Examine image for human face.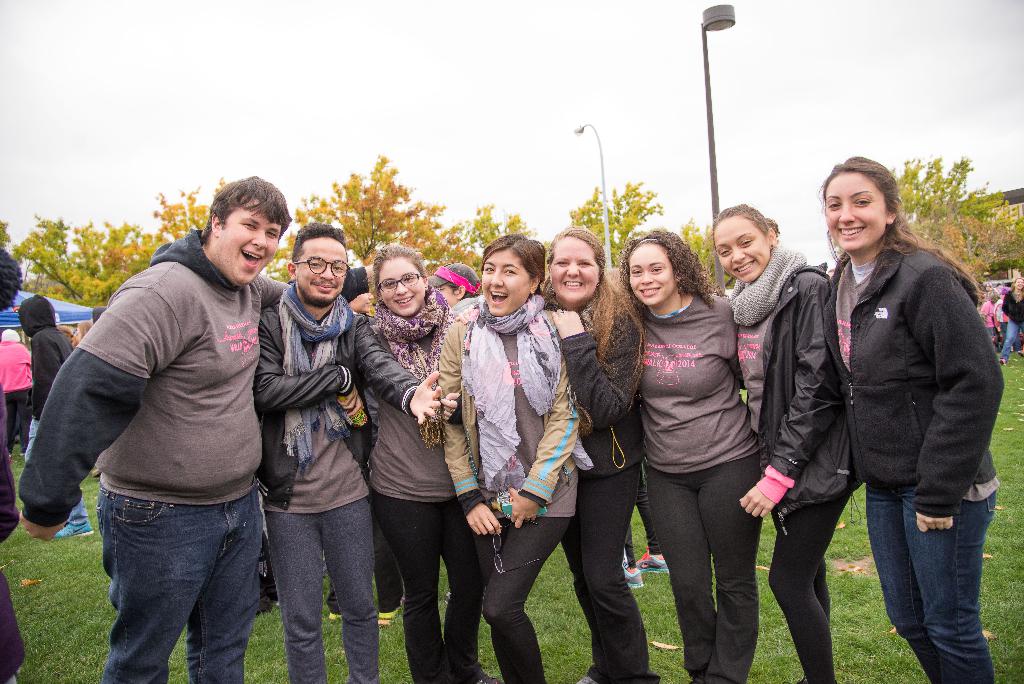
Examination result: l=551, t=241, r=593, b=302.
